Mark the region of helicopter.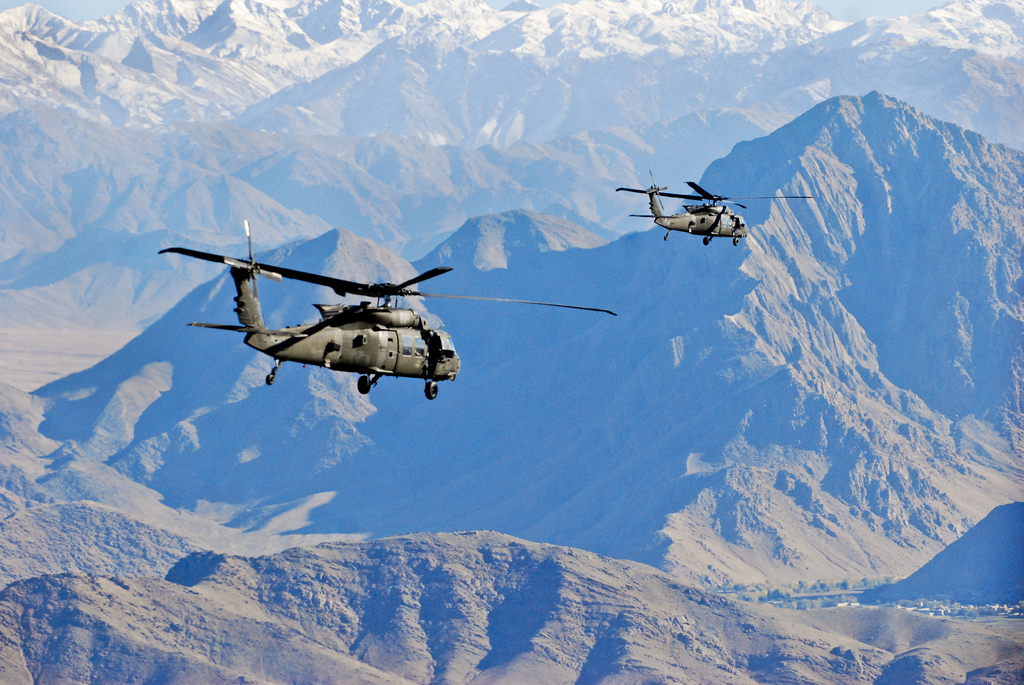
Region: detection(147, 207, 593, 402).
